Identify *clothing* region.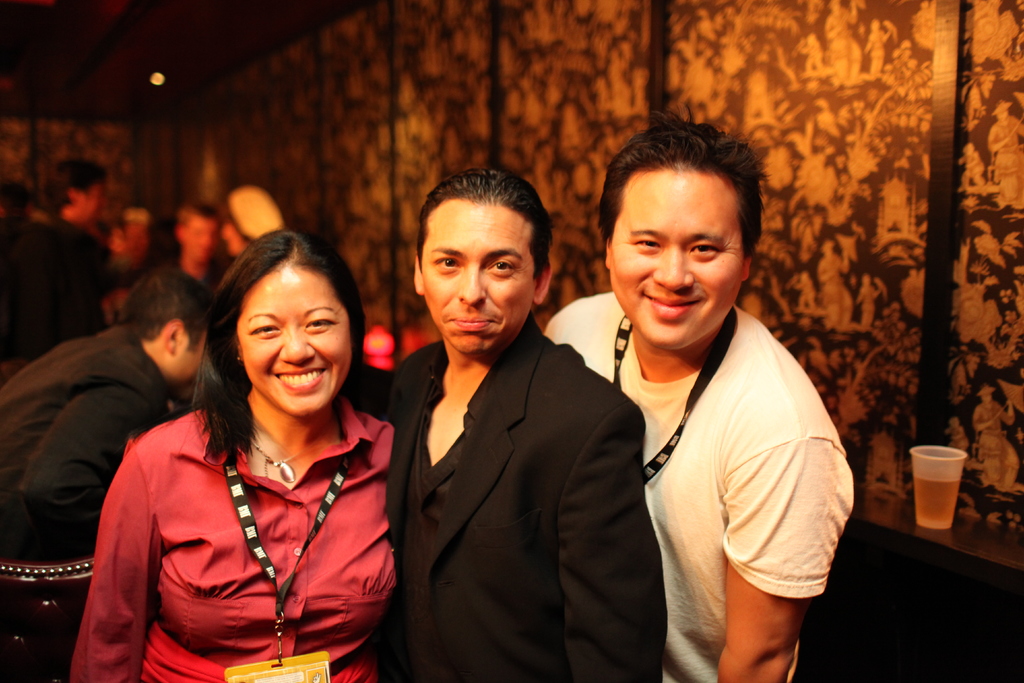
Region: (0,210,138,374).
